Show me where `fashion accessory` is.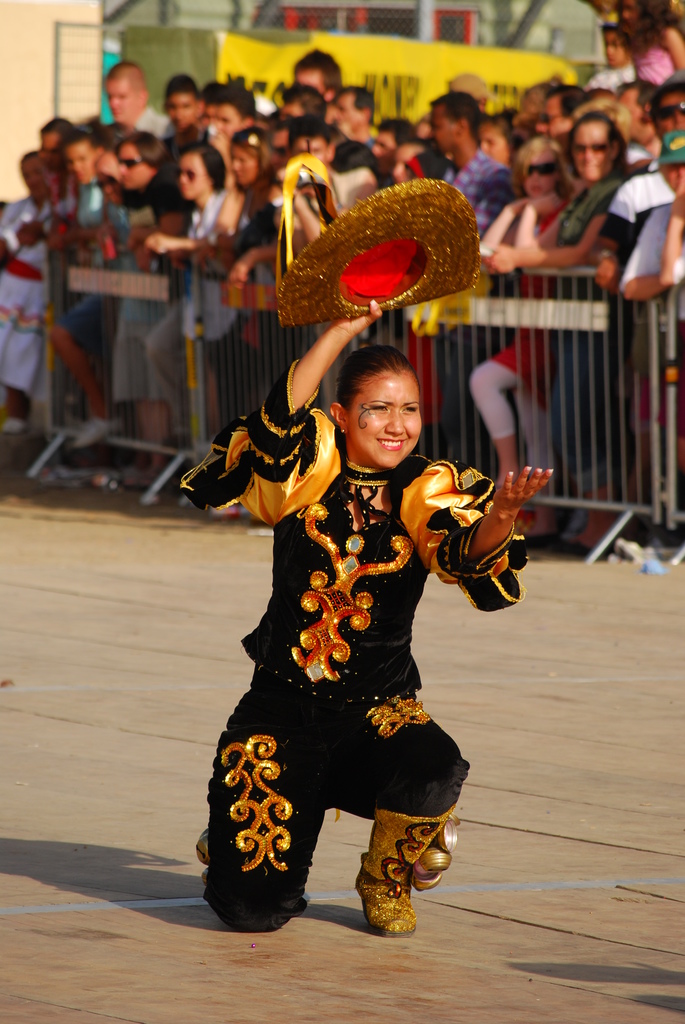
`fashion accessory` is at [639, 68, 684, 100].
